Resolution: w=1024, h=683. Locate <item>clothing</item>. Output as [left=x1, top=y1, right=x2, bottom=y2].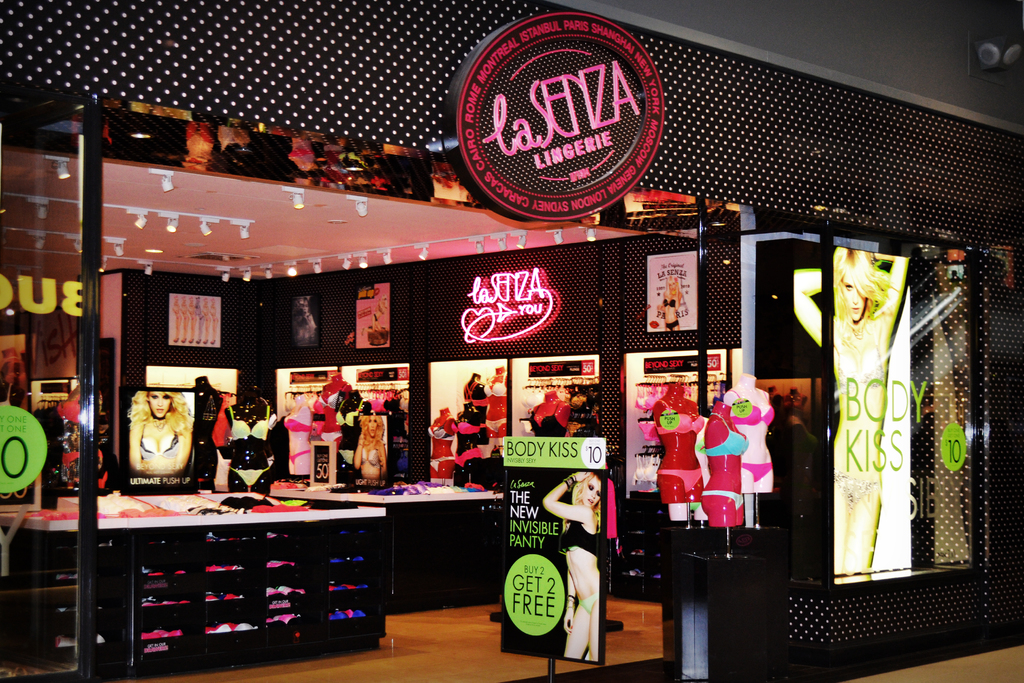
[left=427, top=450, right=453, bottom=470].
